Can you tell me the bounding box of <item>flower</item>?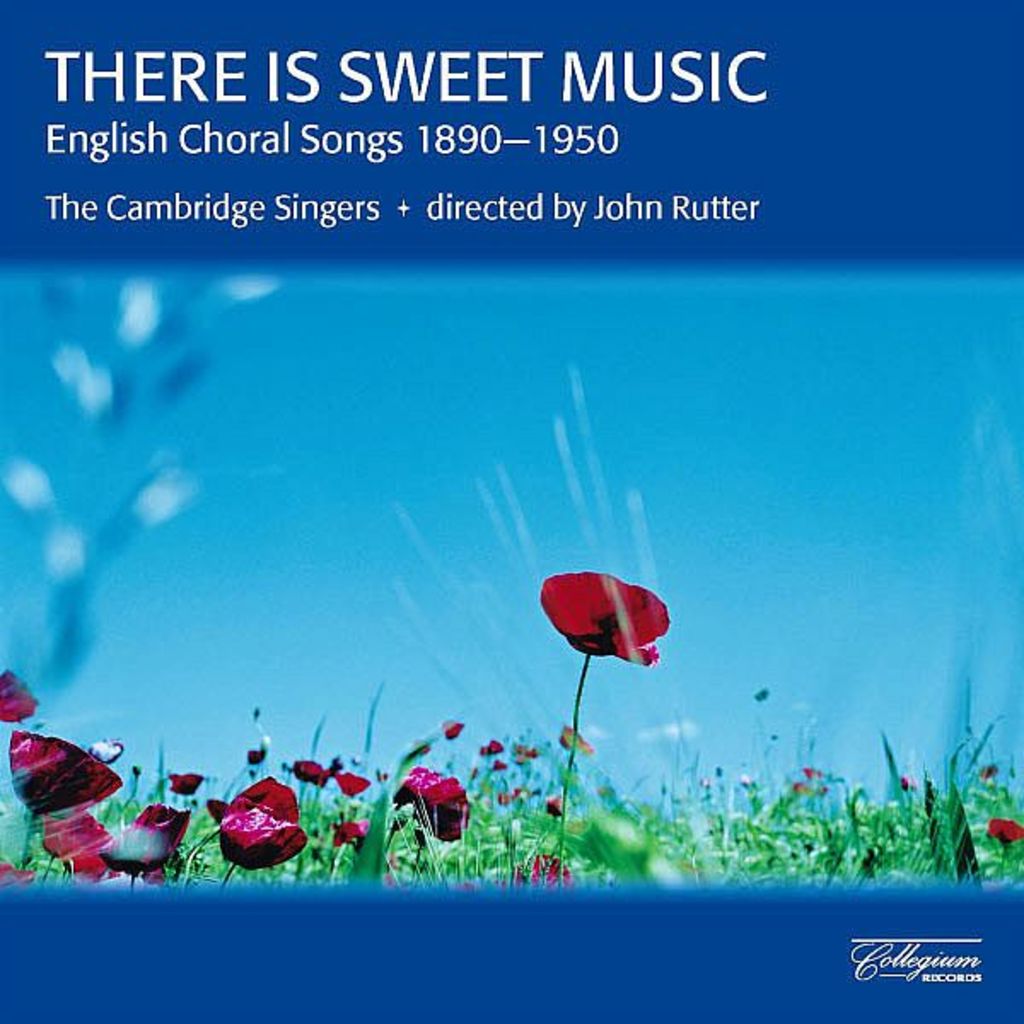
[524, 848, 575, 887].
